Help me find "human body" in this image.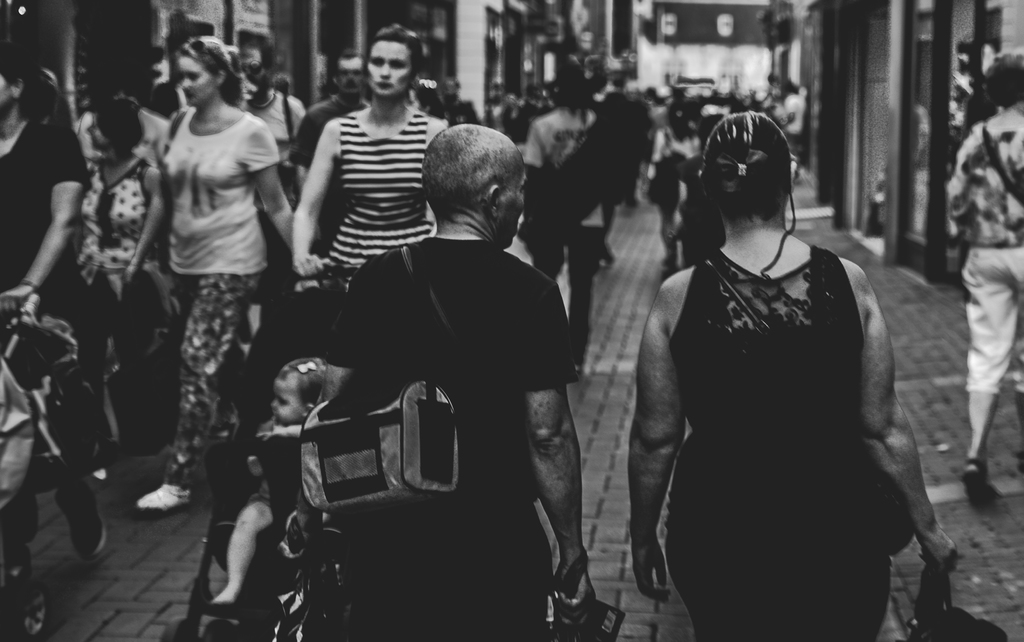
Found it: region(245, 38, 305, 186).
